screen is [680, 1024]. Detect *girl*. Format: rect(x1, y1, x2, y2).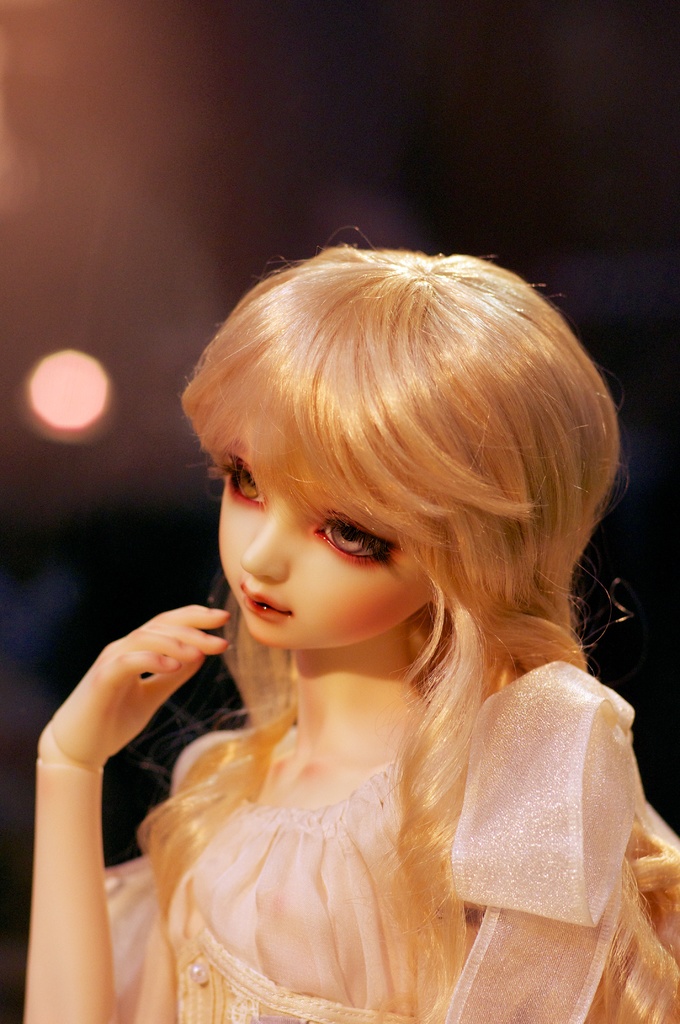
rect(34, 242, 678, 1023).
